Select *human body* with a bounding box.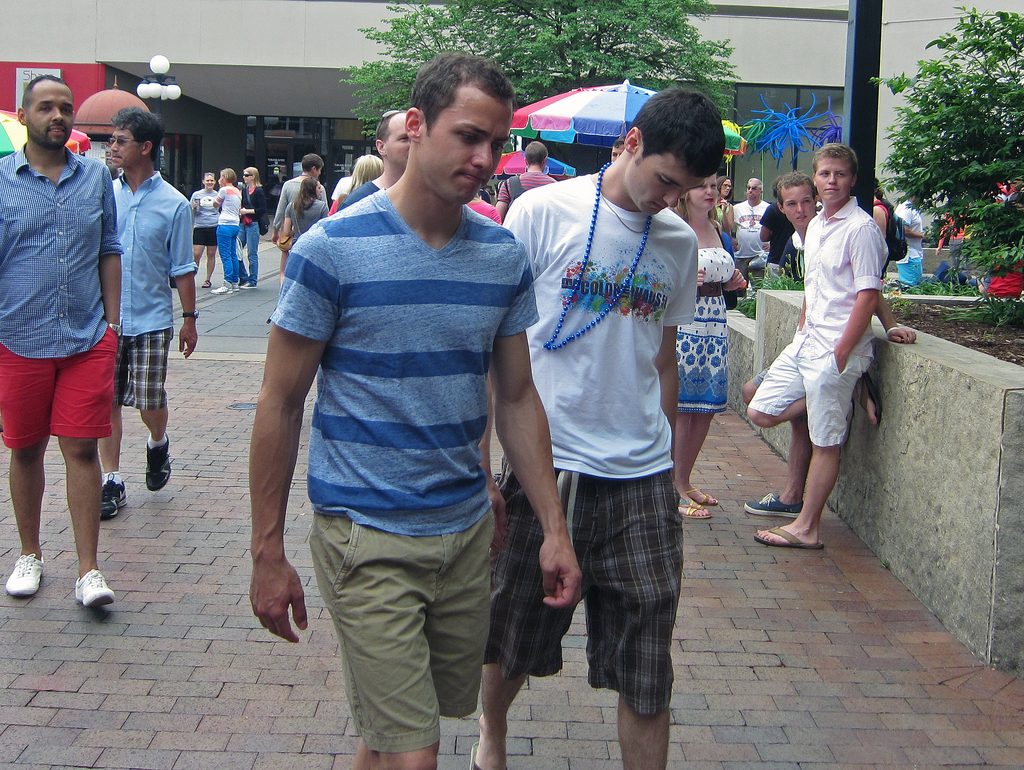
x1=280, y1=198, x2=322, y2=294.
